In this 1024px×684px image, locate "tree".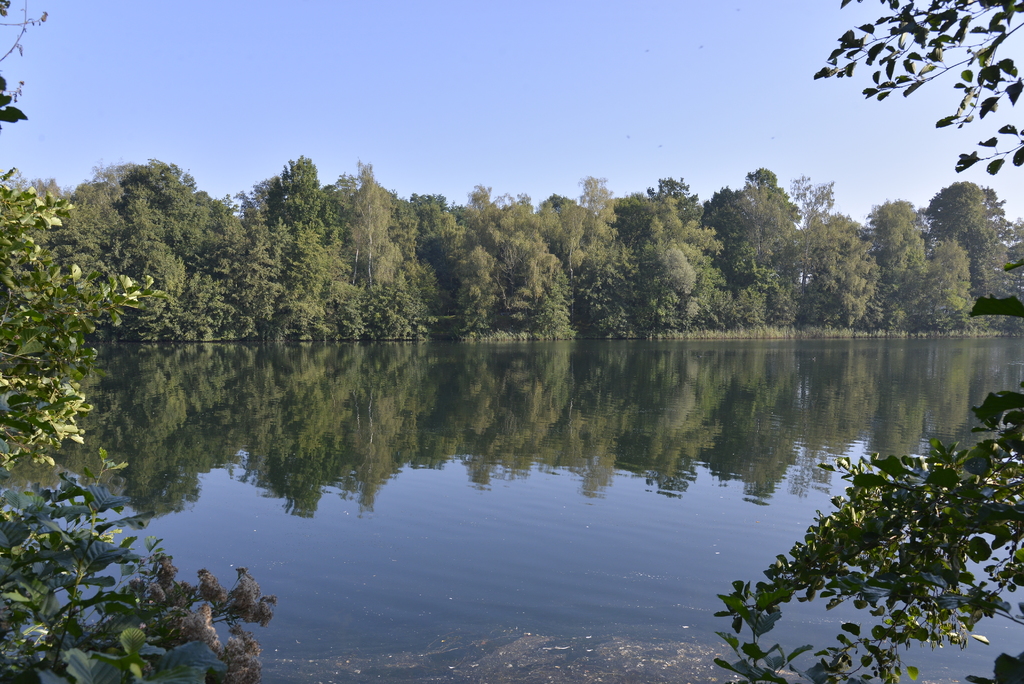
Bounding box: box(858, 204, 995, 332).
